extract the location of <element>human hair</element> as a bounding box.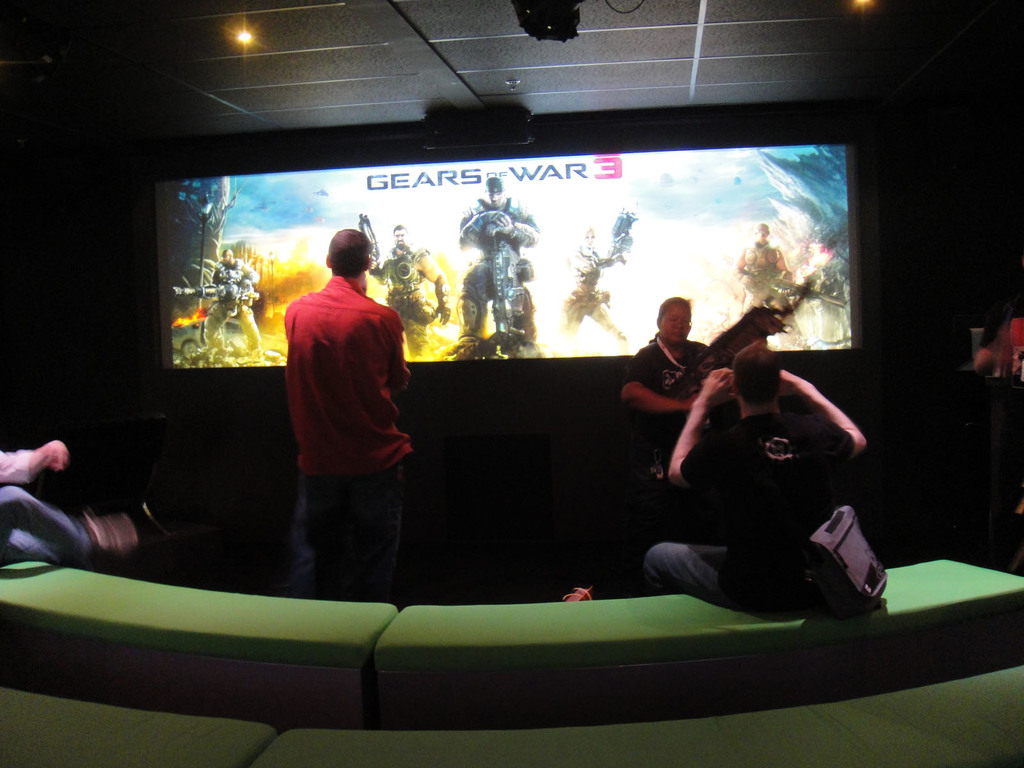
Rect(659, 295, 690, 327).
